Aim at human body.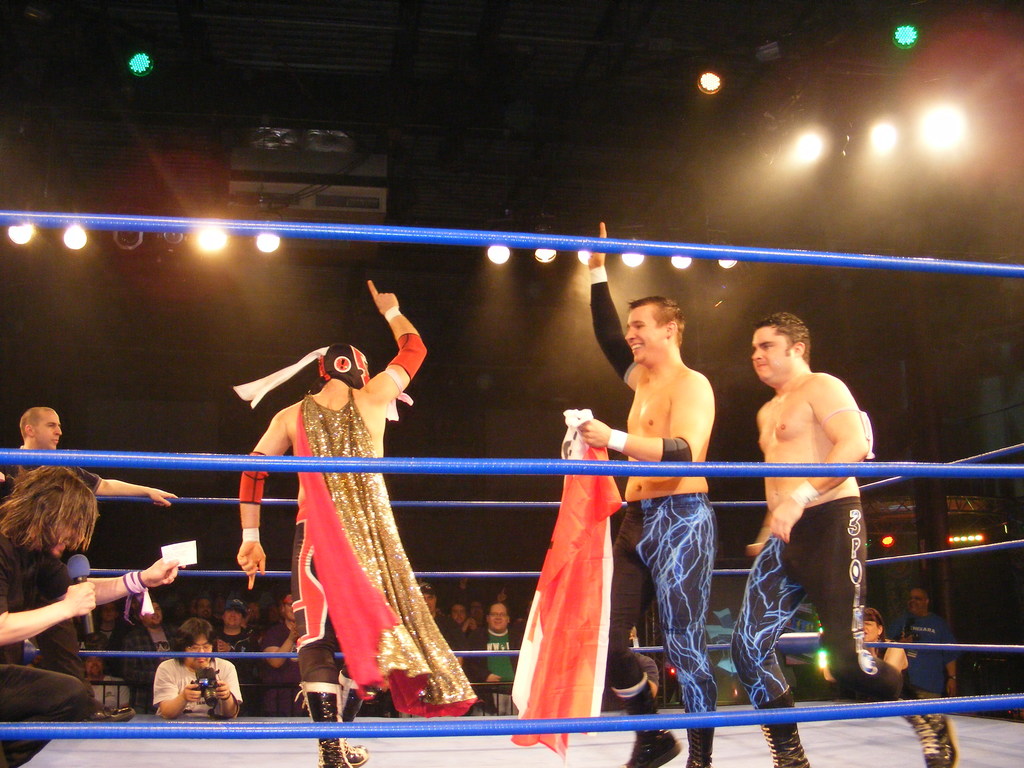
Aimed at l=3, t=458, r=186, b=767.
